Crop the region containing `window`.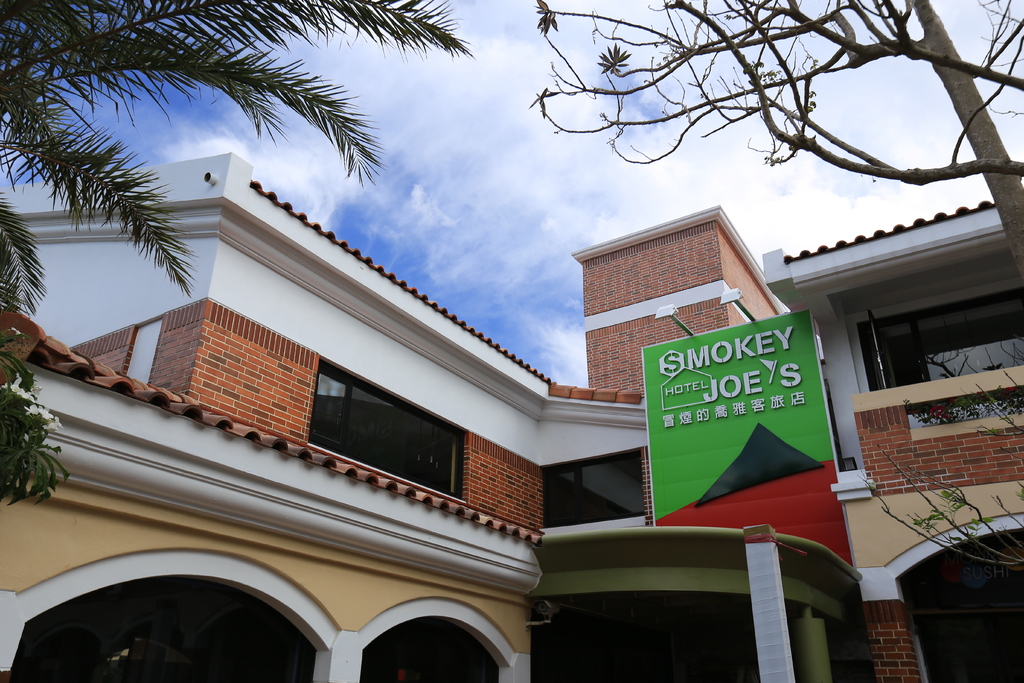
Crop region: <region>852, 242, 1023, 413</region>.
